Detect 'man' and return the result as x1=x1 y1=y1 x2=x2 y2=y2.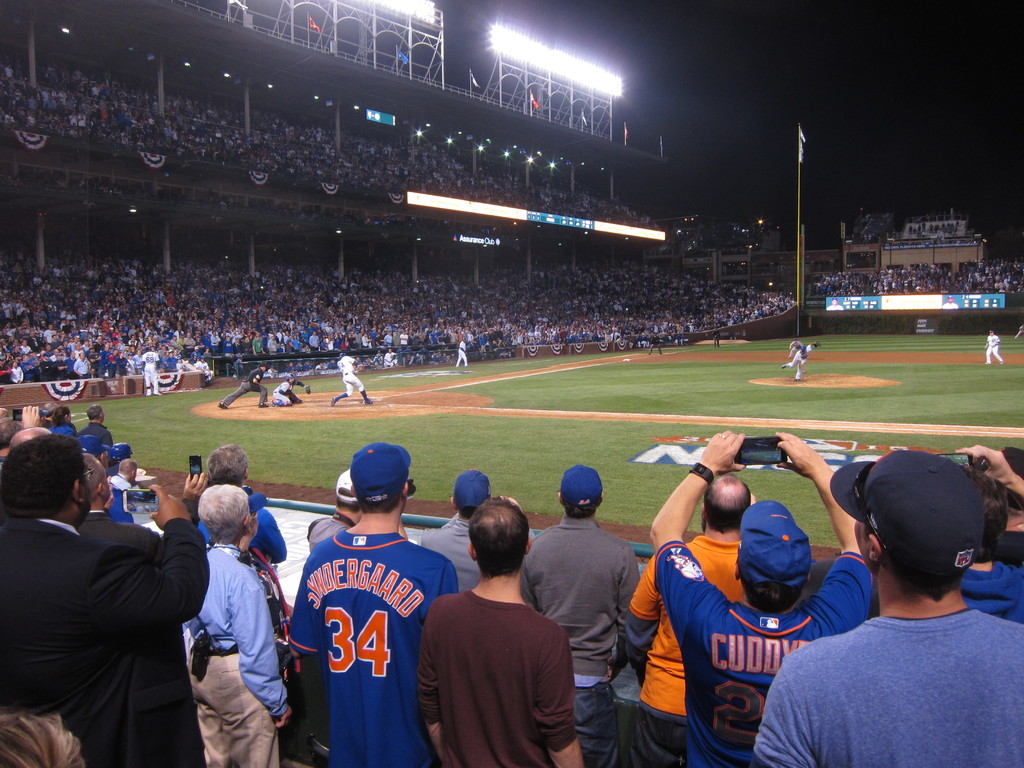
x1=0 y1=431 x2=214 y2=767.
